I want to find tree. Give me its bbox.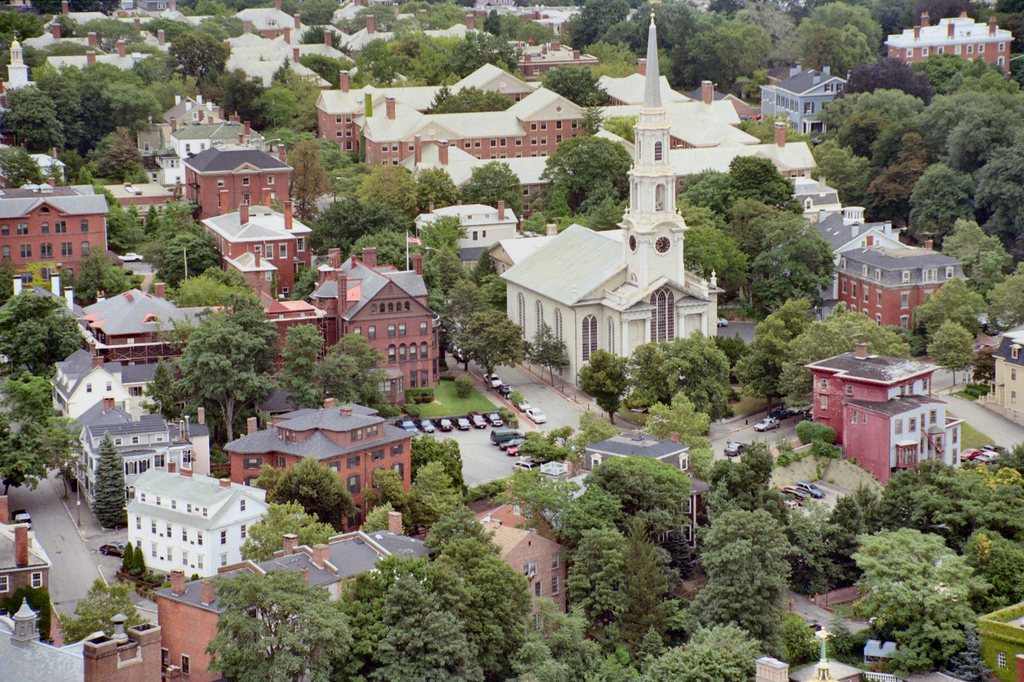
[452, 311, 533, 392].
